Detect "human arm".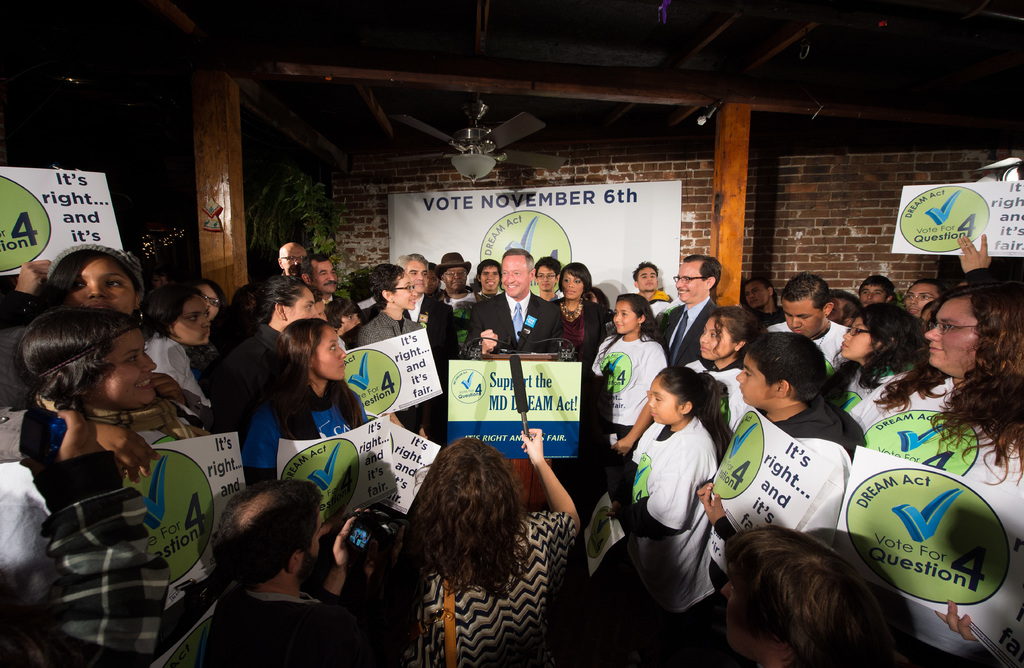
Detected at crop(518, 451, 582, 546).
